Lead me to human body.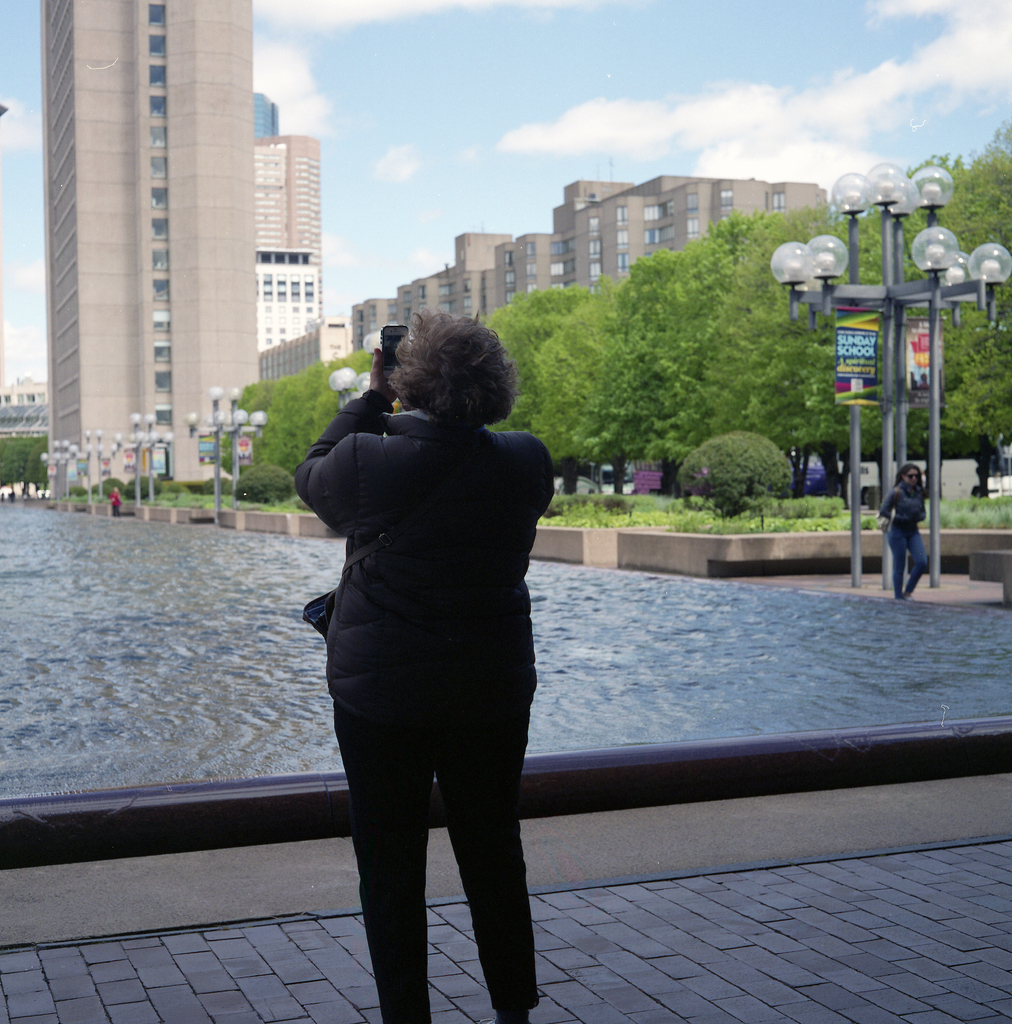
Lead to BBox(303, 291, 593, 1020).
